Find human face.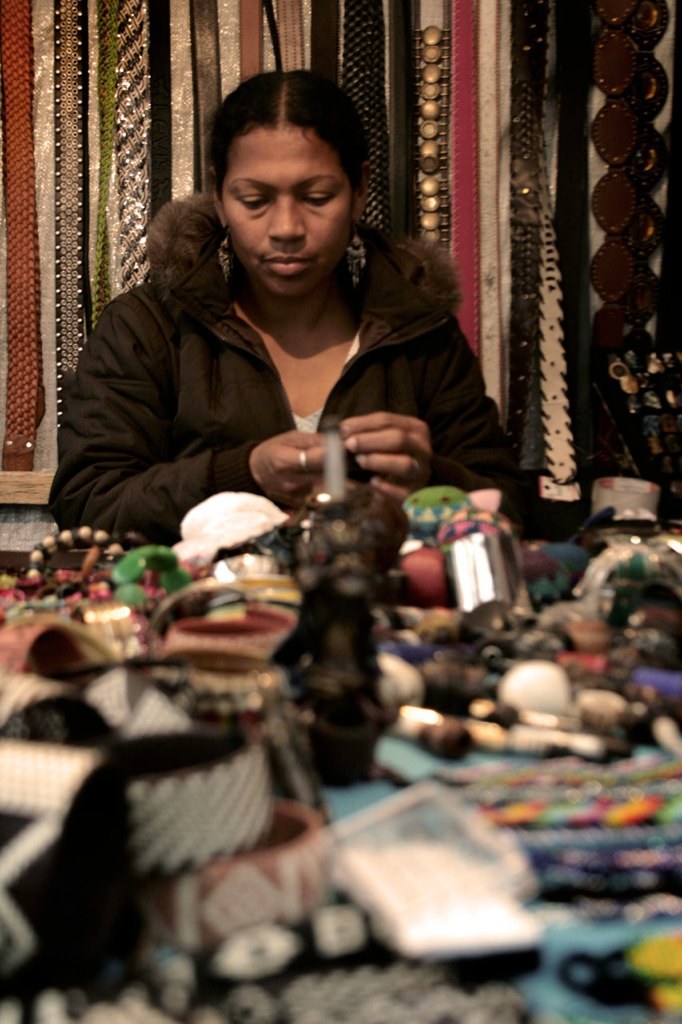
221, 125, 356, 299.
